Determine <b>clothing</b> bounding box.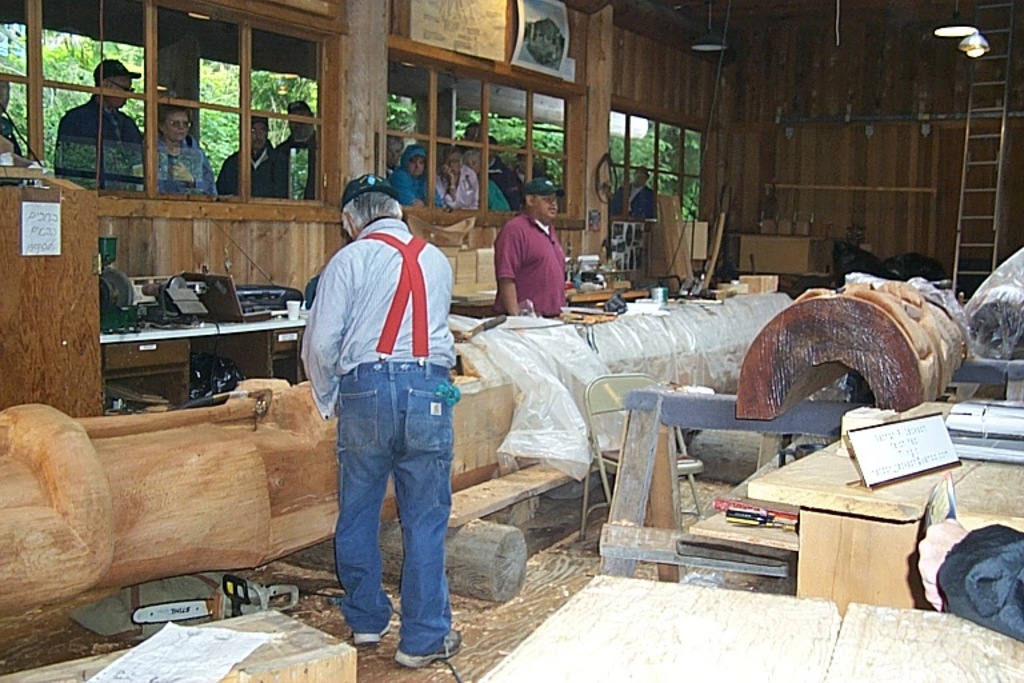
Determined: bbox=[369, 165, 439, 209].
